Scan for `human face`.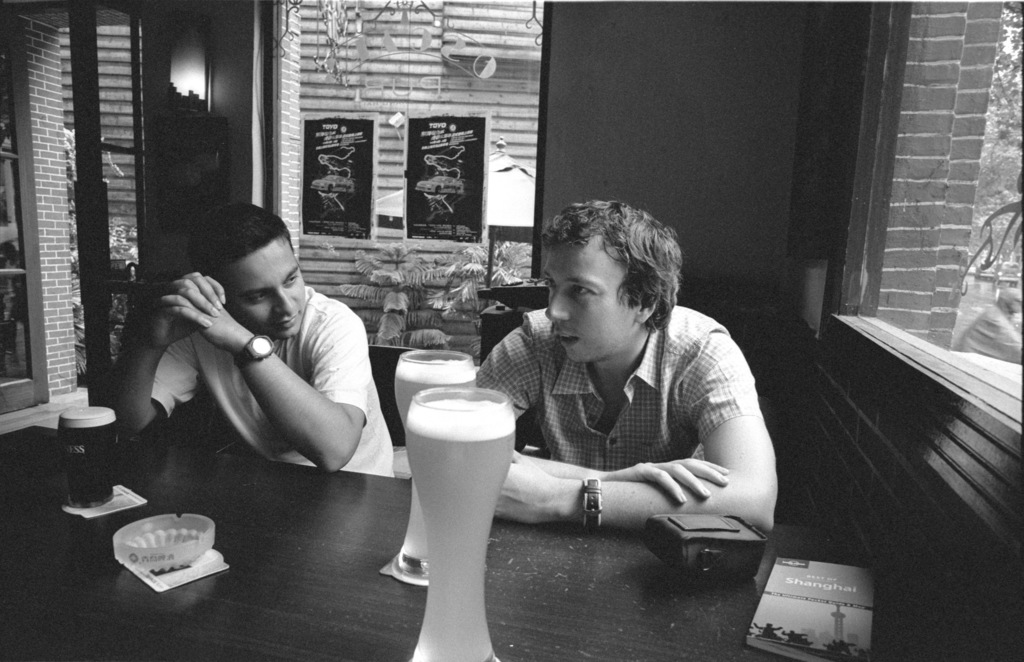
Scan result: (541,245,632,366).
